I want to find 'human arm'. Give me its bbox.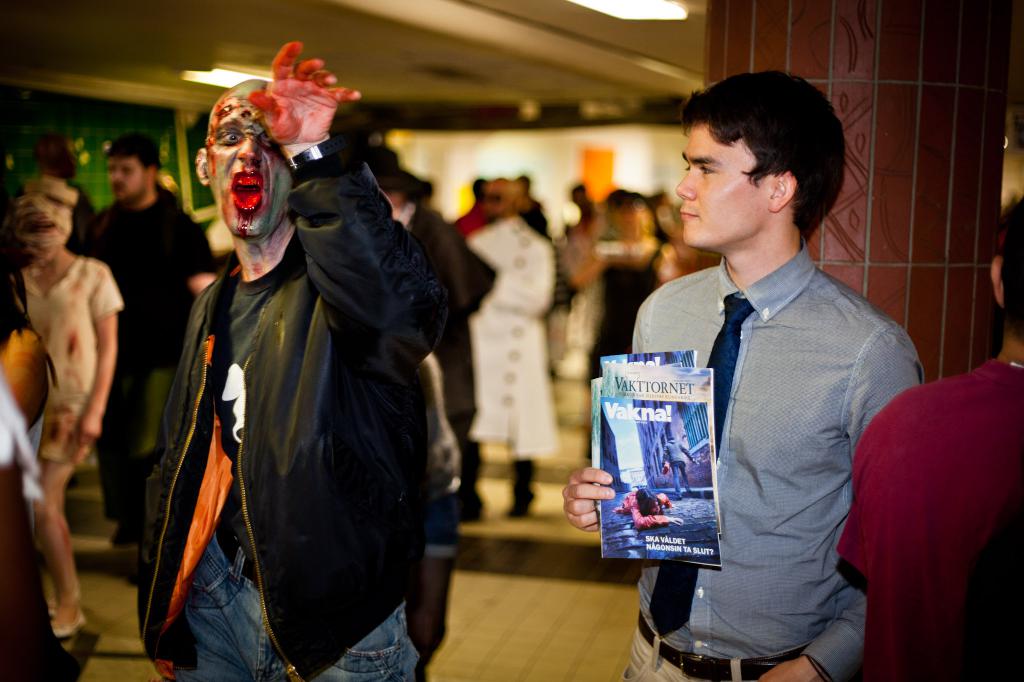
bbox=(564, 296, 647, 538).
